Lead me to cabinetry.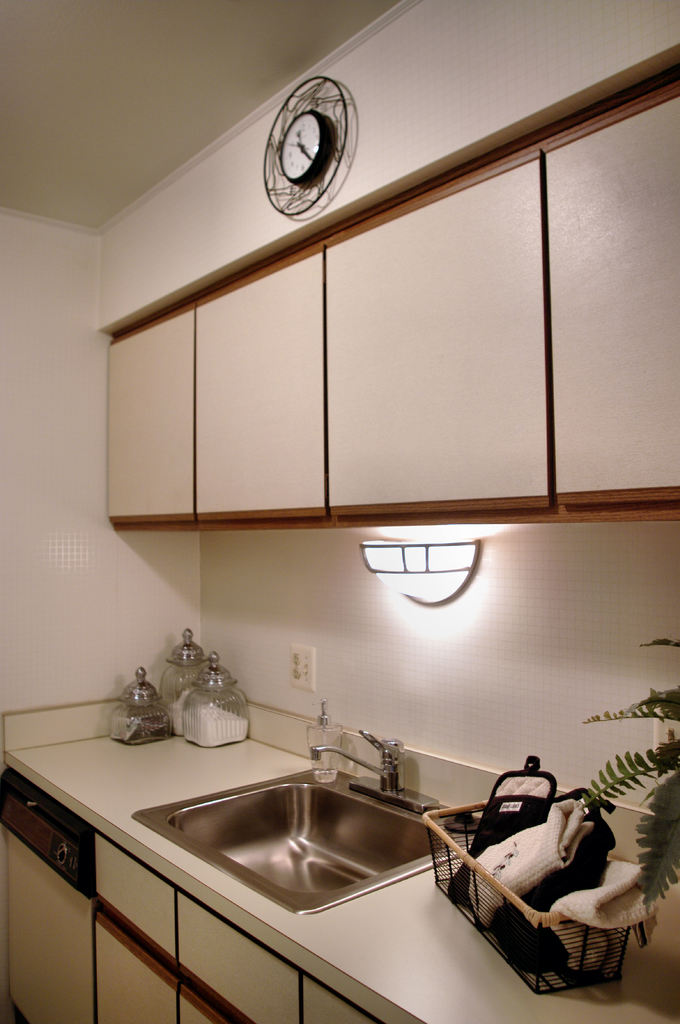
Lead to rect(123, 101, 605, 570).
